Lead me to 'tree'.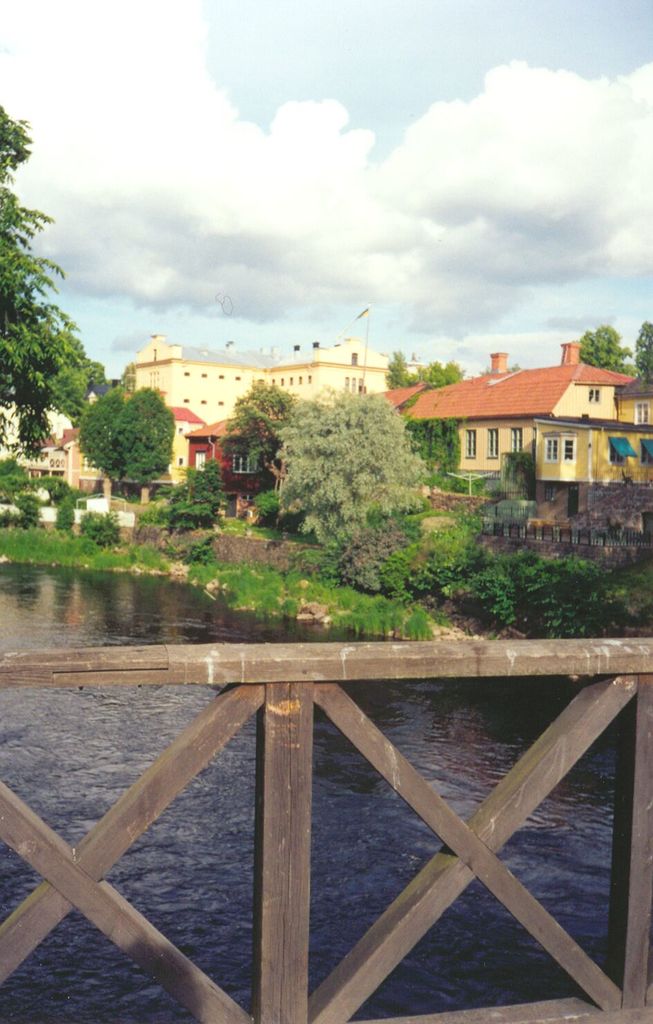
Lead to 79,376,168,496.
